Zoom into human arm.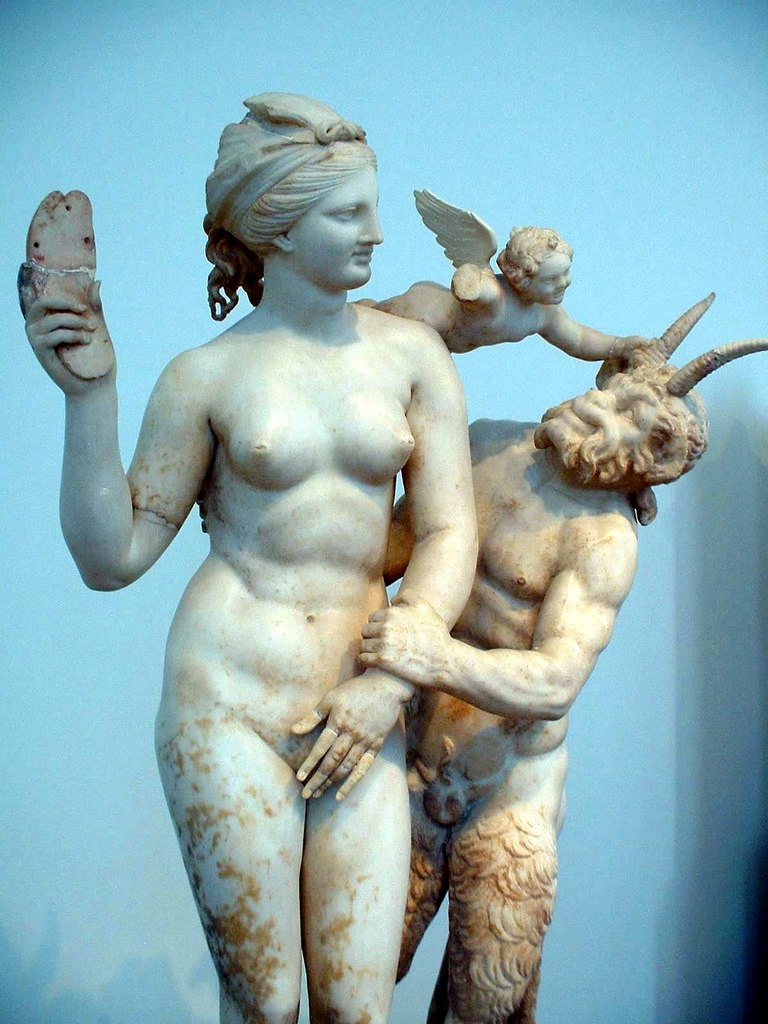
Zoom target: crop(288, 323, 480, 811).
